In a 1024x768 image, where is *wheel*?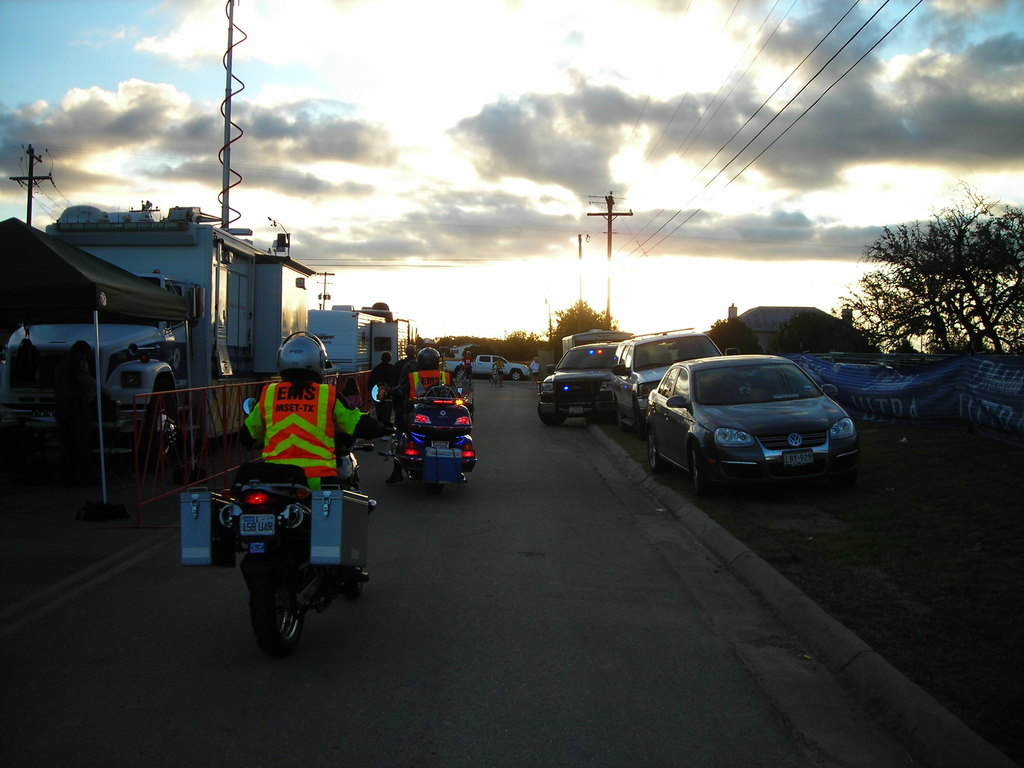
locate(627, 402, 641, 442).
